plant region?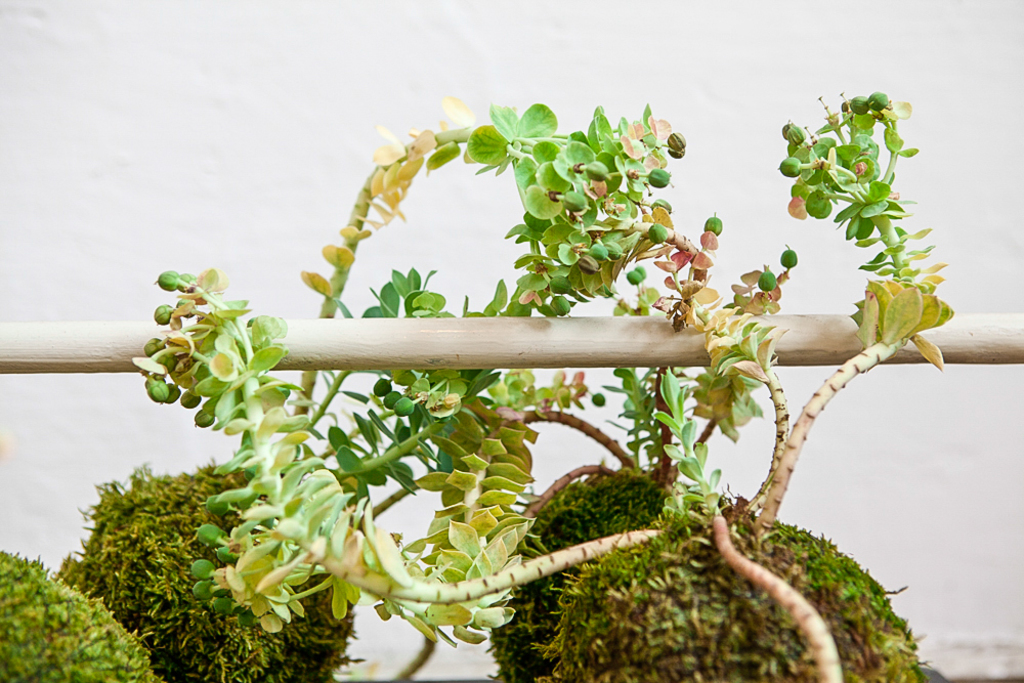
left=474, top=438, right=953, bottom=680
